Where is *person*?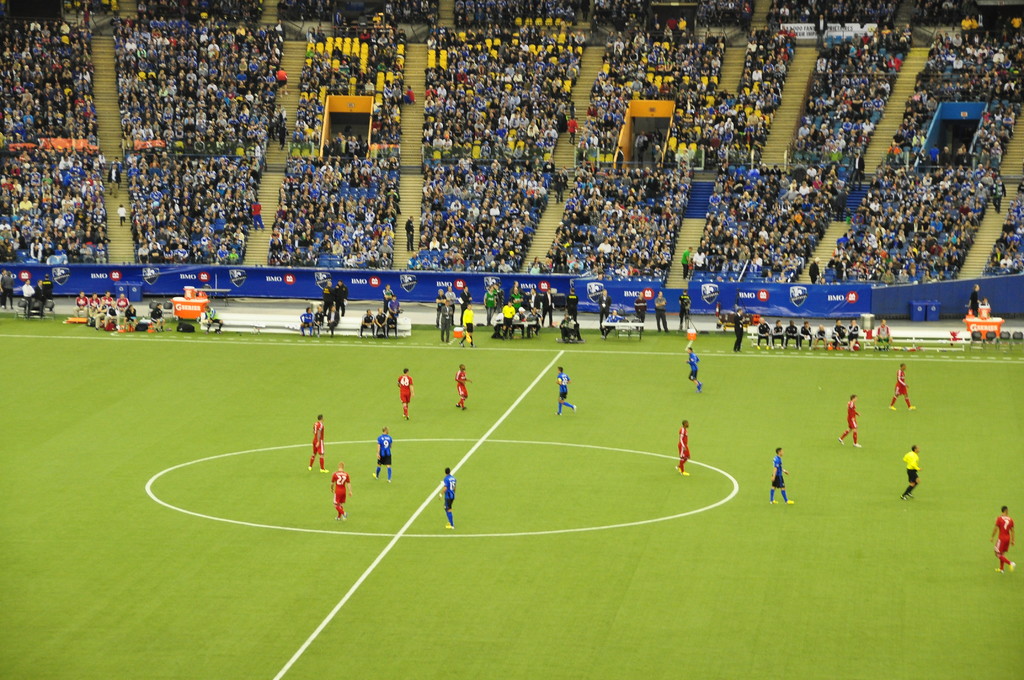
(x1=820, y1=16, x2=1020, y2=275).
